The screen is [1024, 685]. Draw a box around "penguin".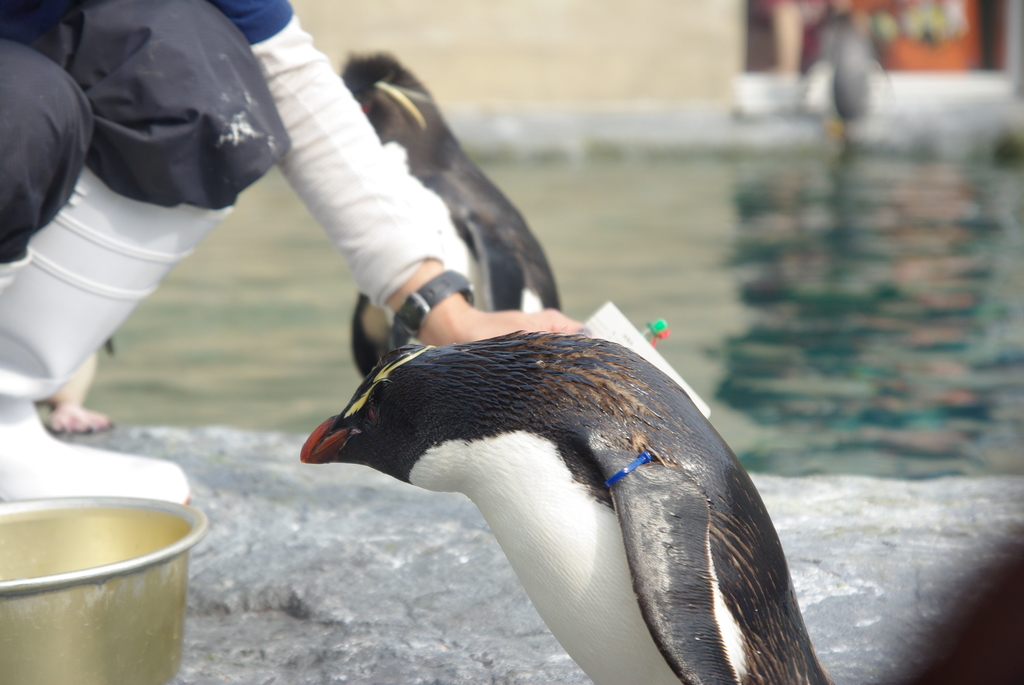
[left=269, top=326, right=863, bottom=671].
